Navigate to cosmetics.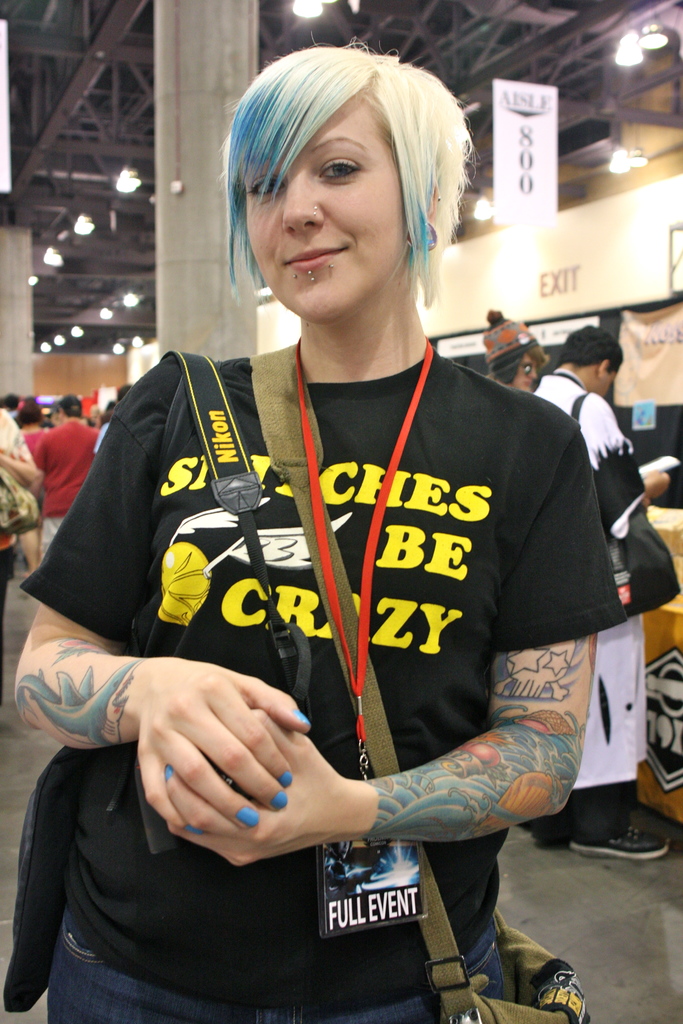
Navigation target: <region>232, 801, 261, 833</region>.
